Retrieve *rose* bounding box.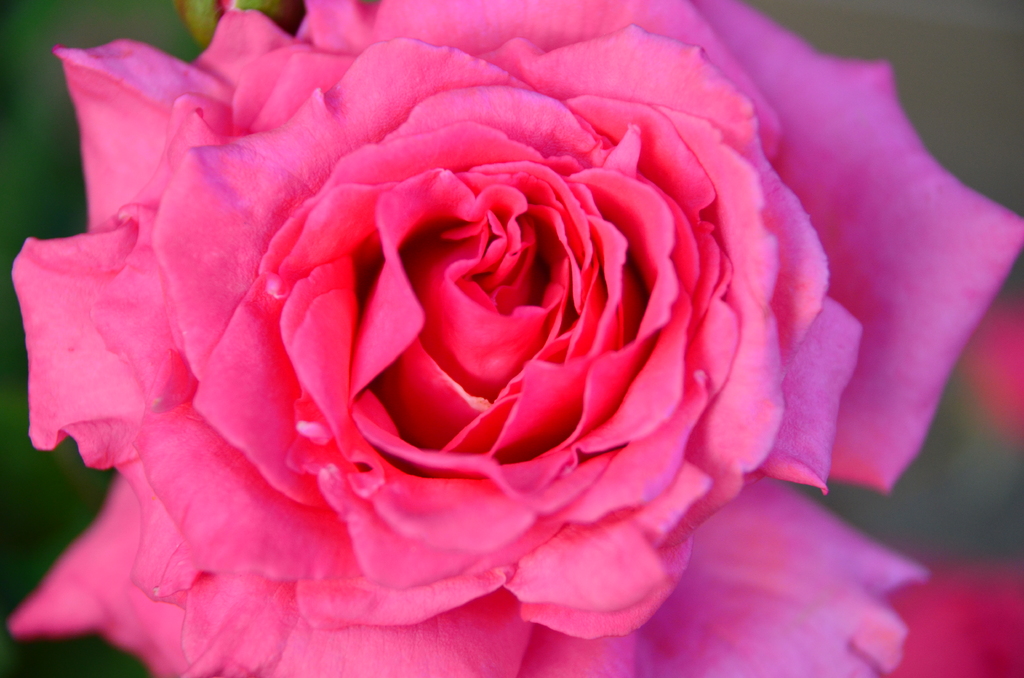
Bounding box: {"x1": 12, "y1": 0, "x2": 1023, "y2": 677}.
